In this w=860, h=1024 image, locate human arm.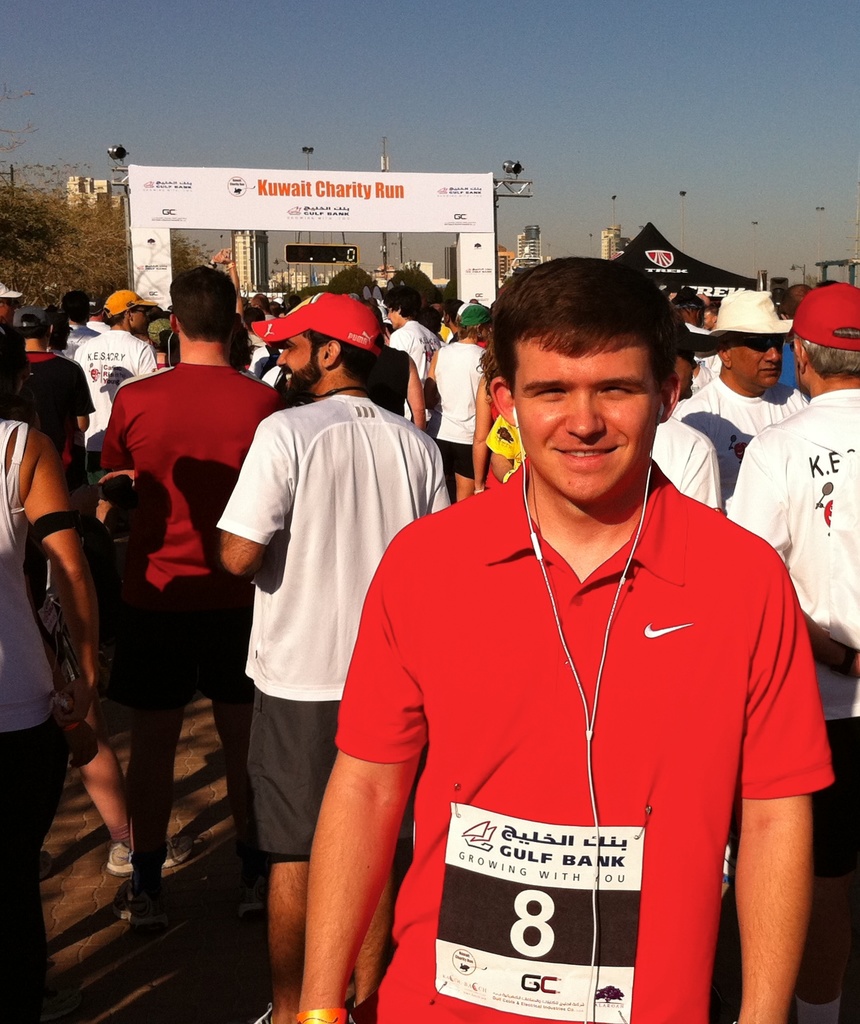
Bounding box: [103,429,117,501].
